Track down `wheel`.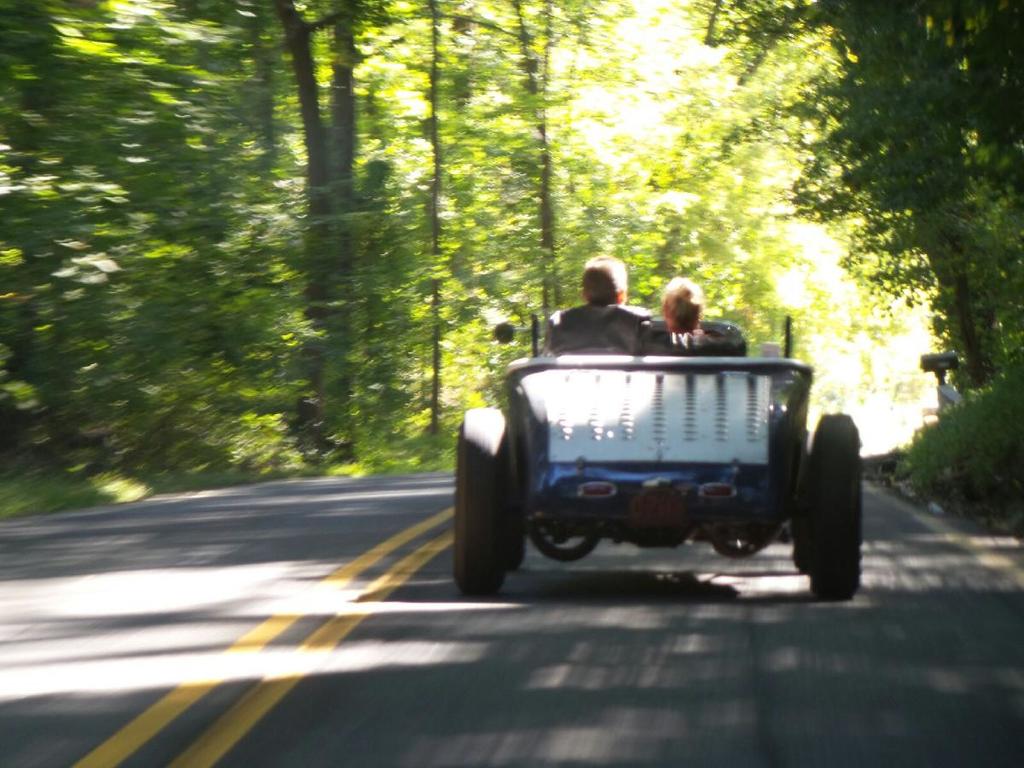
Tracked to 454:404:513:599.
